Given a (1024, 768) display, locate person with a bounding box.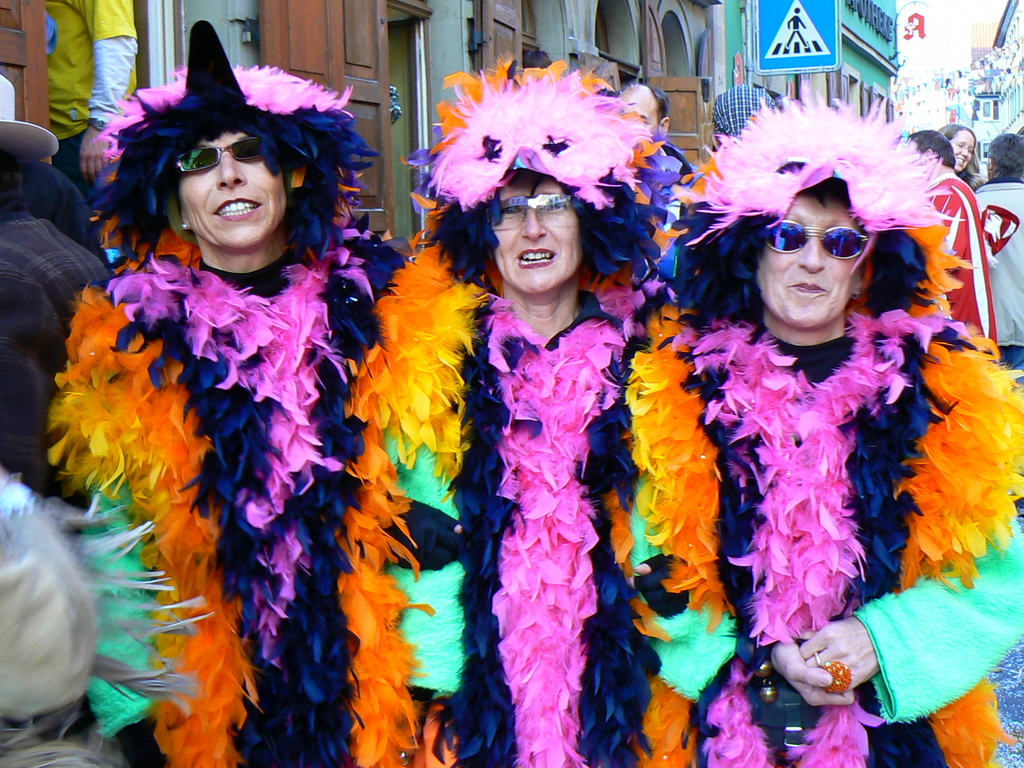
Located: (left=42, top=13, right=410, bottom=767).
